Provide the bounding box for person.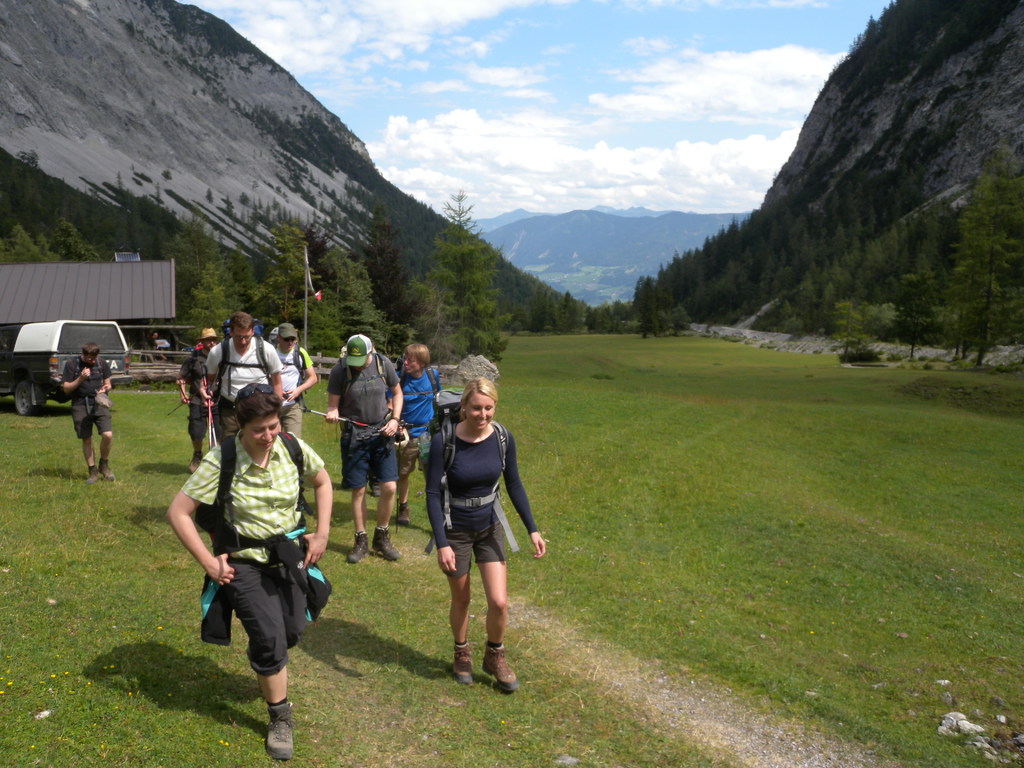
[left=164, top=384, right=331, bottom=766].
